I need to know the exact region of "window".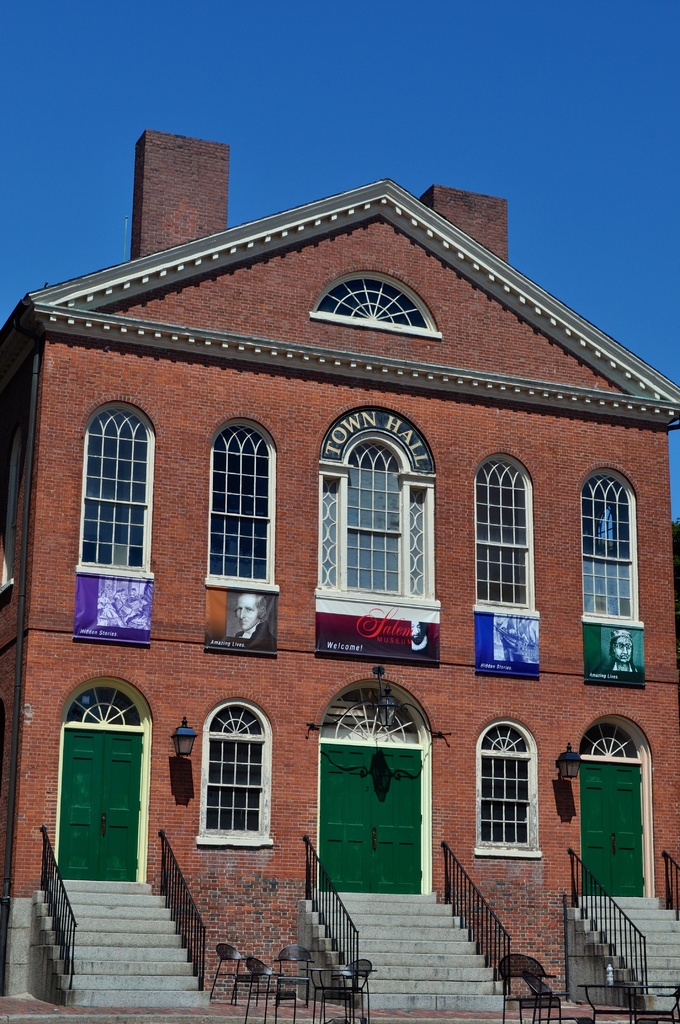
Region: select_region(93, 406, 149, 581).
